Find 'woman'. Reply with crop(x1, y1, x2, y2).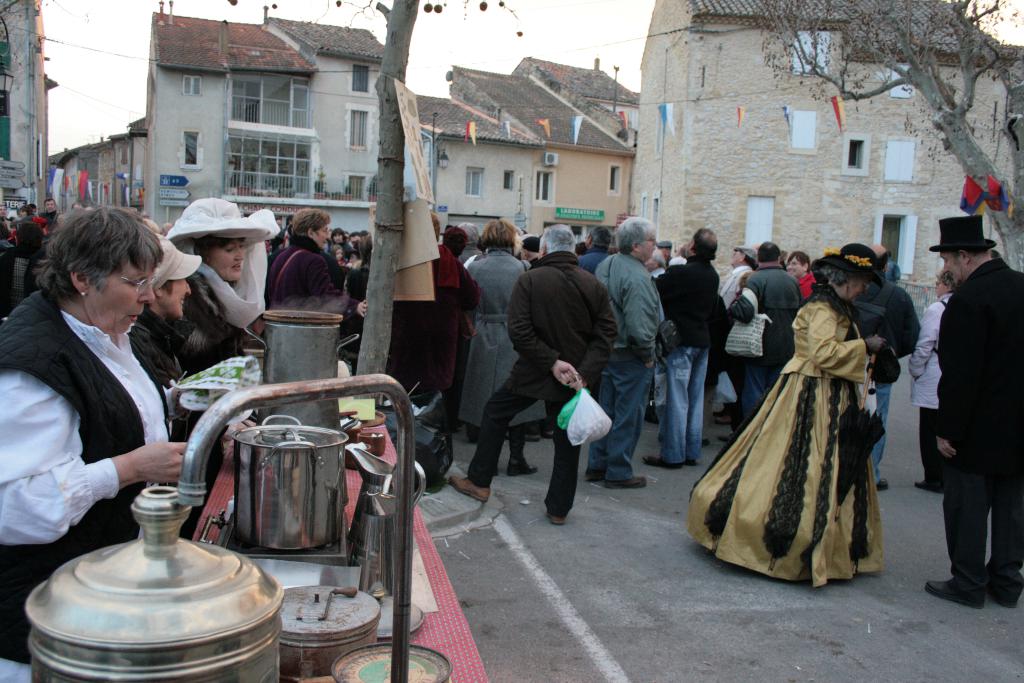
crop(162, 195, 280, 350).
